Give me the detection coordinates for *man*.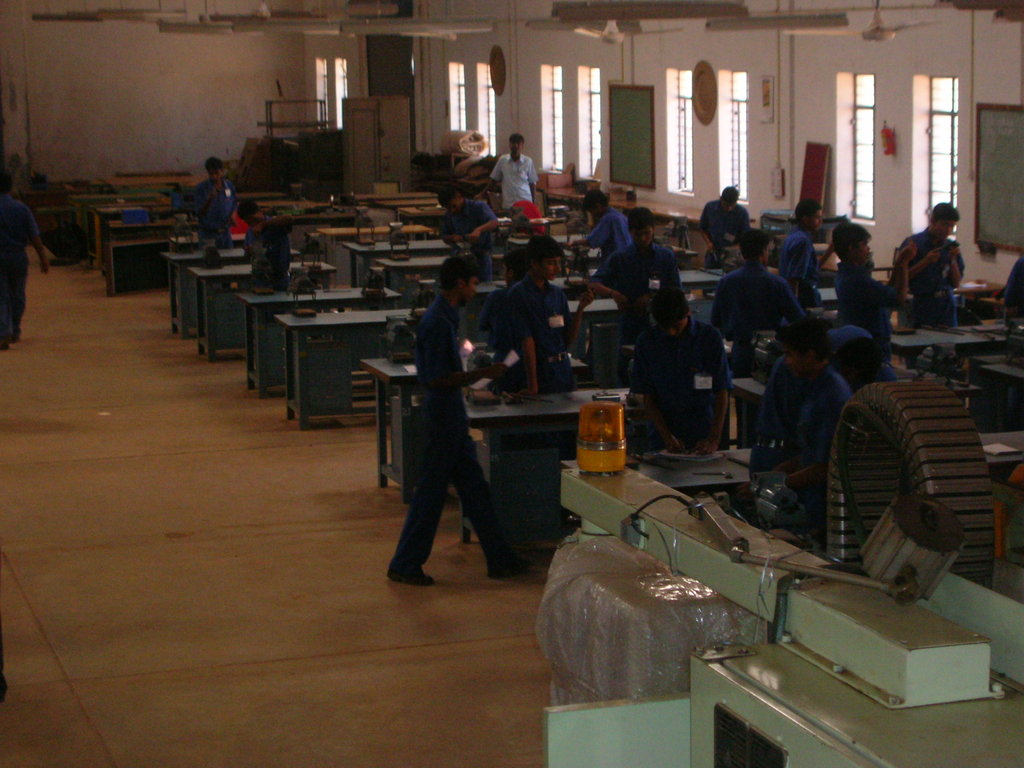
{"x1": 506, "y1": 230, "x2": 598, "y2": 402}.
